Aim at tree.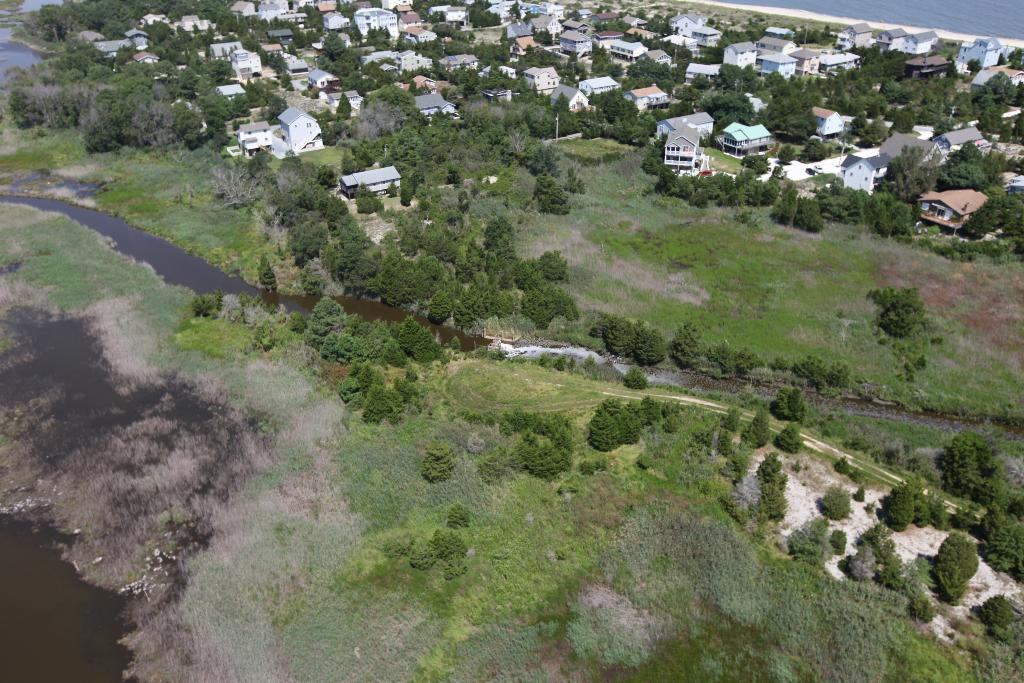
Aimed at (left=353, top=183, right=383, bottom=217).
